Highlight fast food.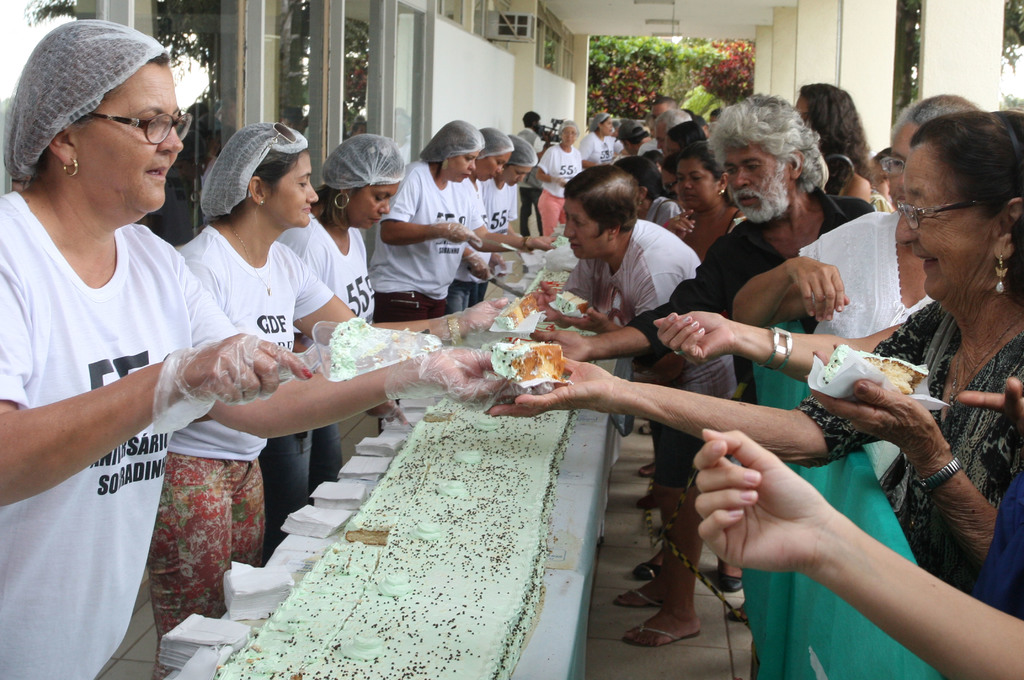
Highlighted region: box=[506, 335, 563, 431].
